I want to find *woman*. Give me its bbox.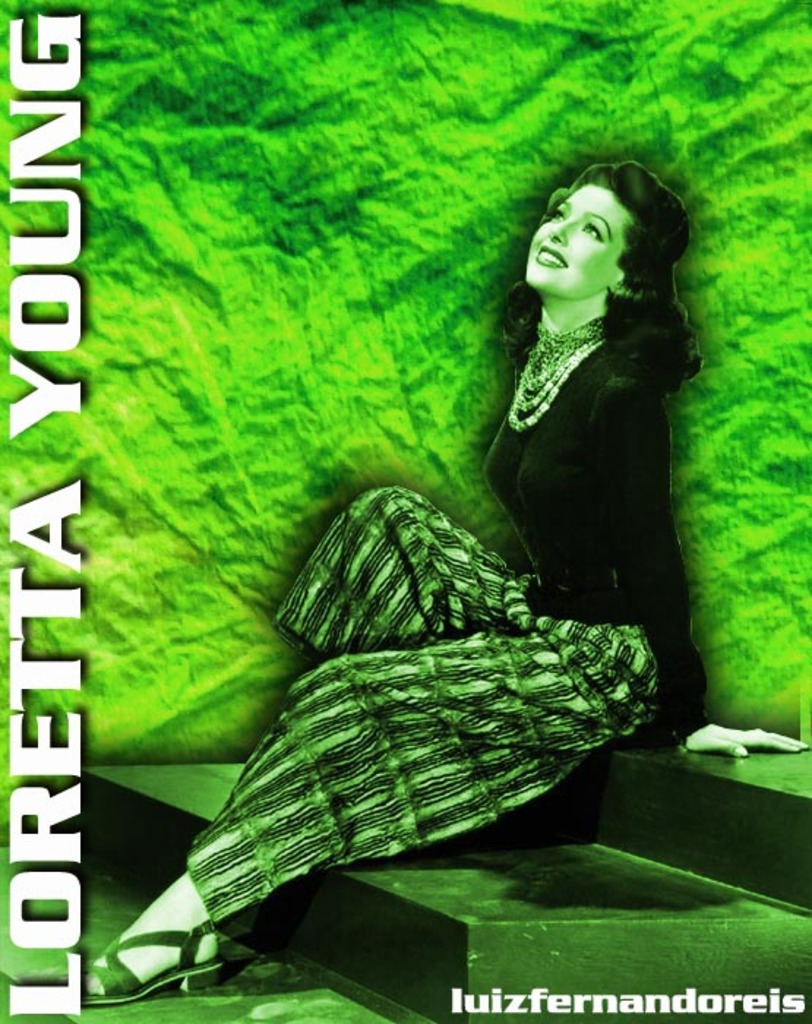
(73, 151, 809, 1001).
